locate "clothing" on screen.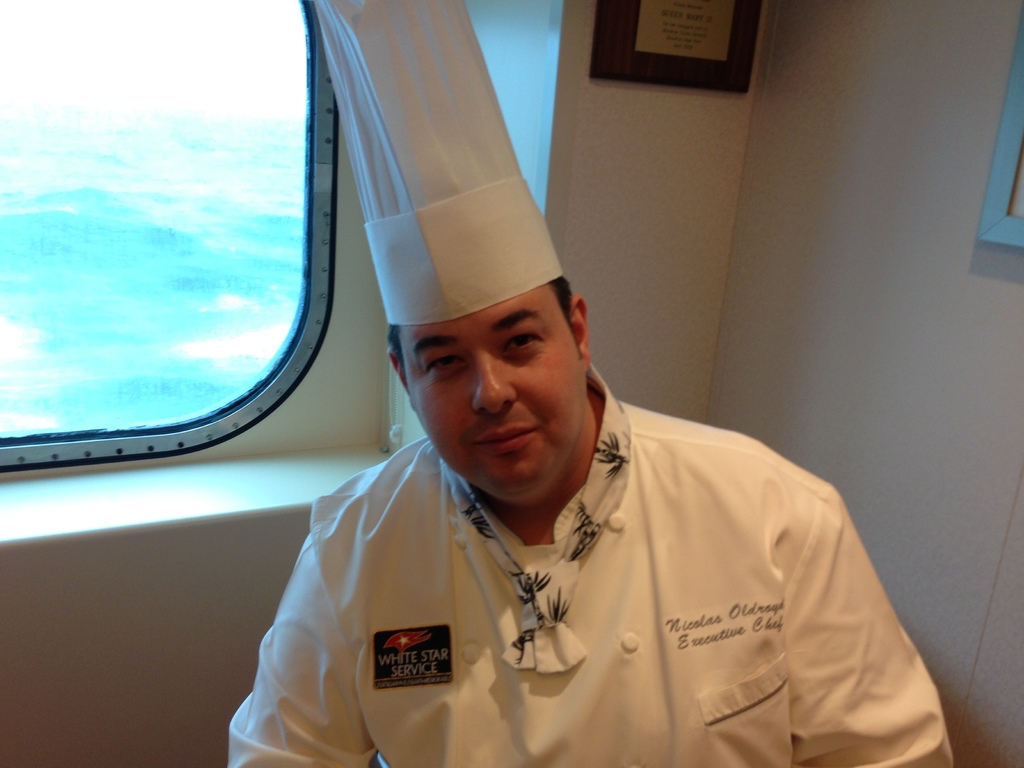
On screen at [216,411,950,740].
